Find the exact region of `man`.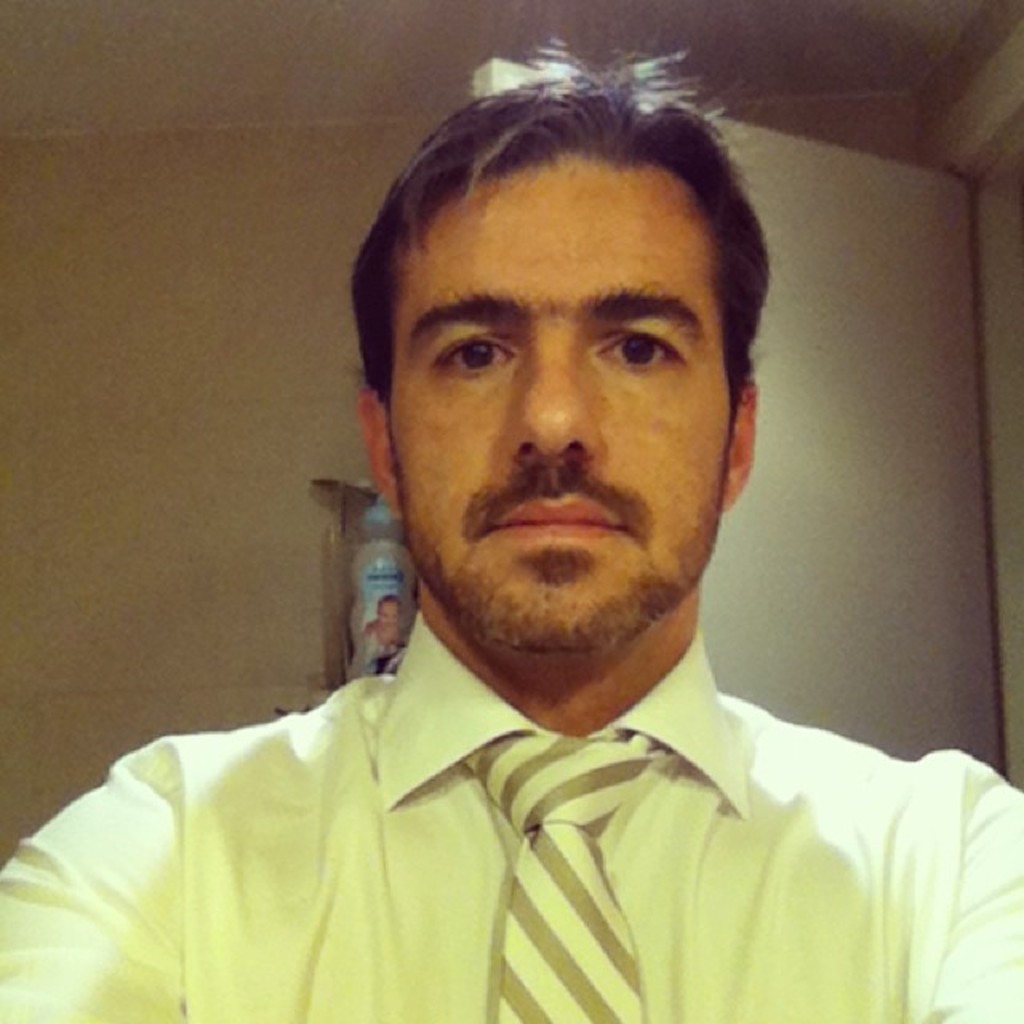
Exact region: BBox(0, 30, 1022, 1022).
